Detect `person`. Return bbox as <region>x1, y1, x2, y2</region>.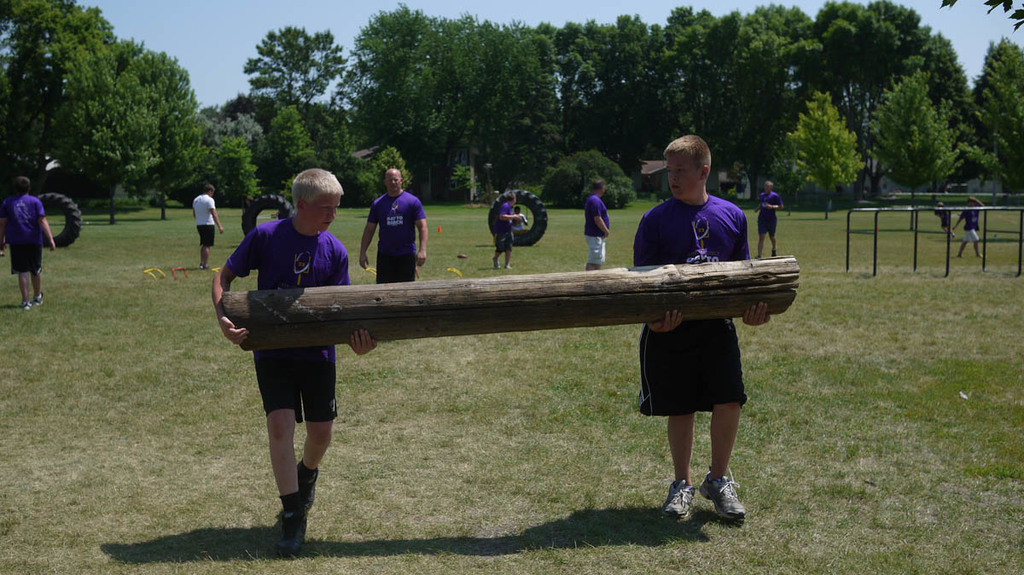
<region>753, 174, 787, 265</region>.
